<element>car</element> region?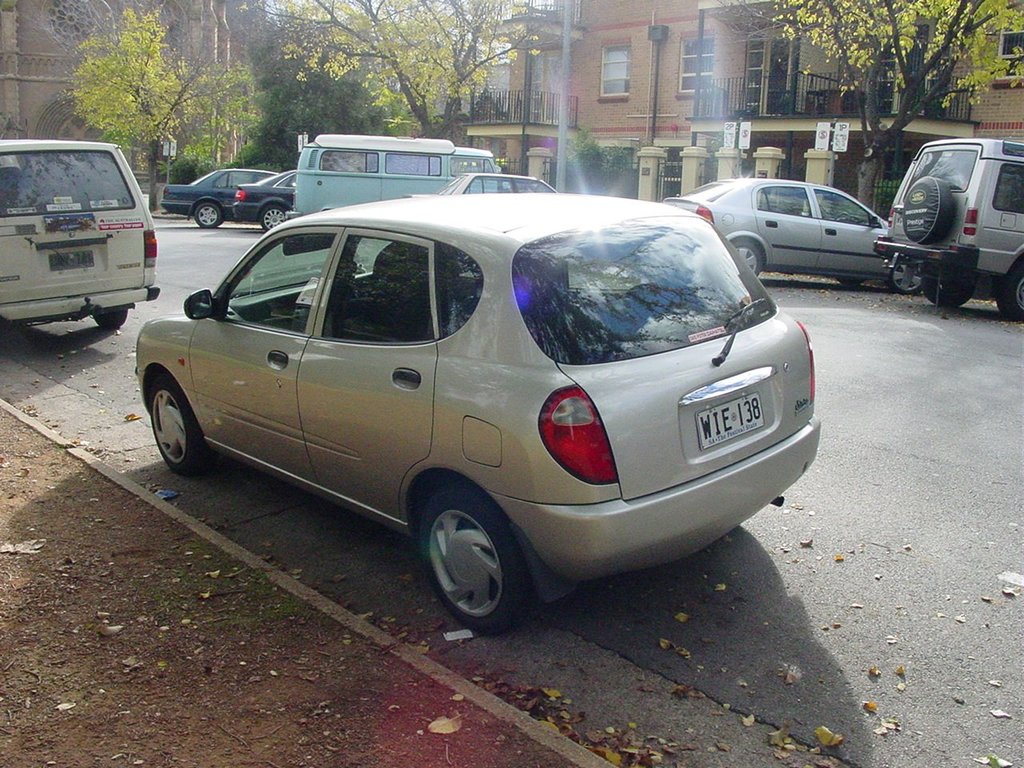
crop(418, 171, 553, 197)
